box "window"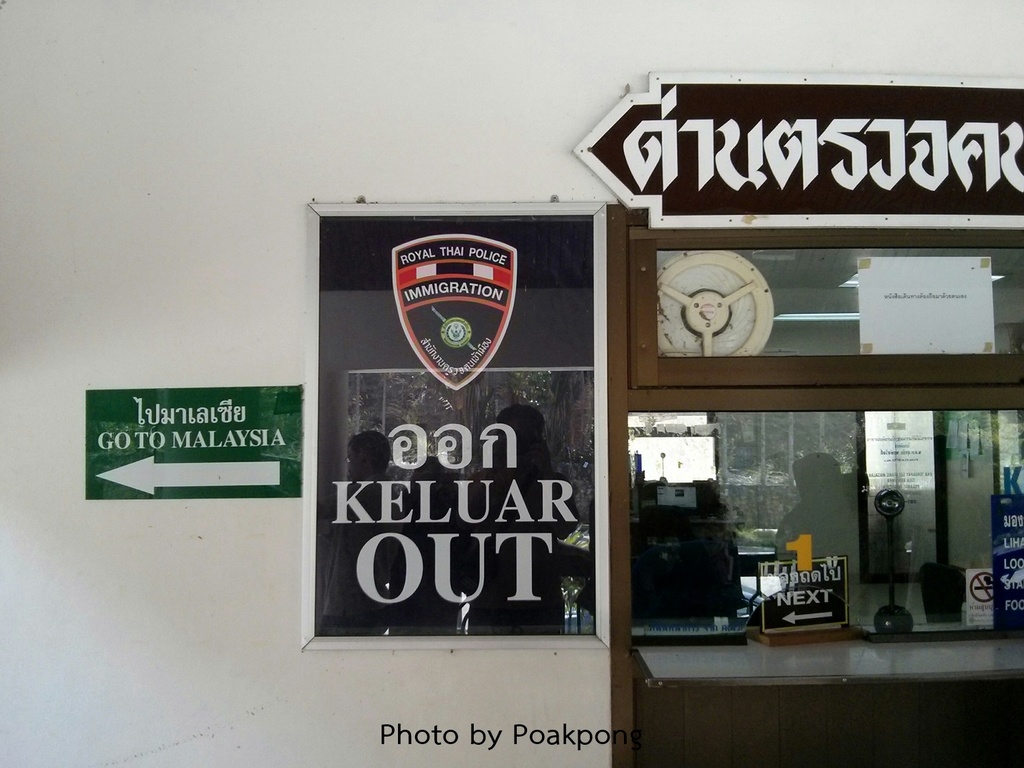
[left=588, top=205, right=1005, bottom=619]
